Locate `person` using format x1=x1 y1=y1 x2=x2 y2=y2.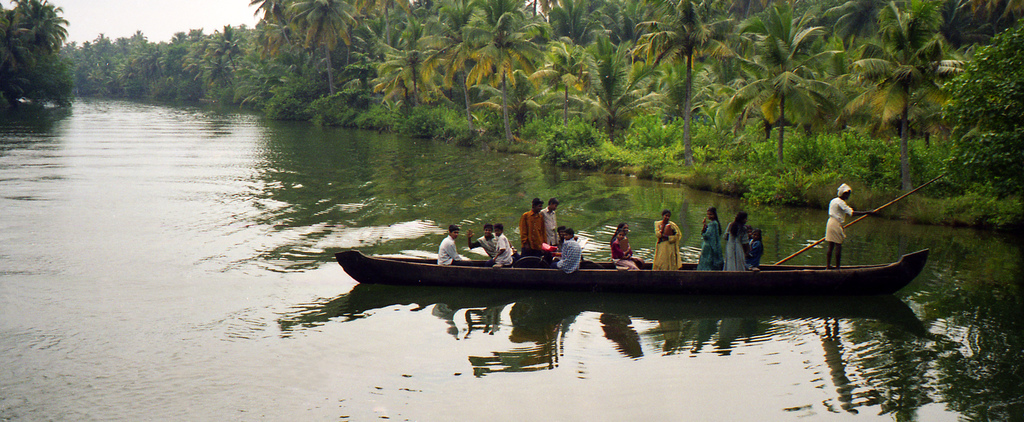
x1=465 y1=224 x2=504 y2=255.
